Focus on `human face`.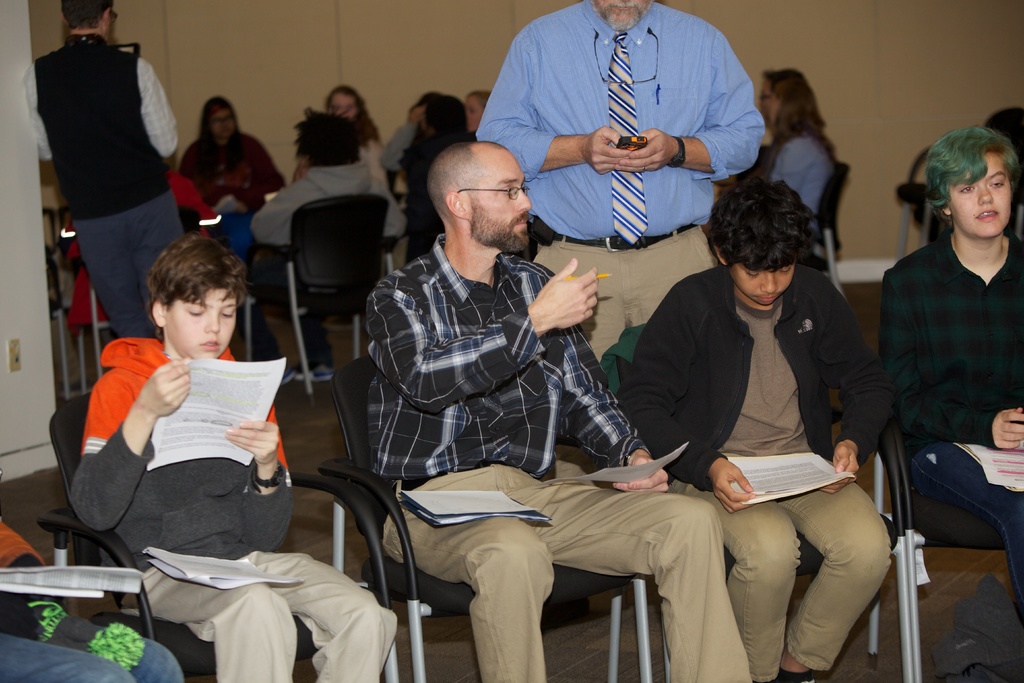
Focused at box=[596, 0, 648, 30].
